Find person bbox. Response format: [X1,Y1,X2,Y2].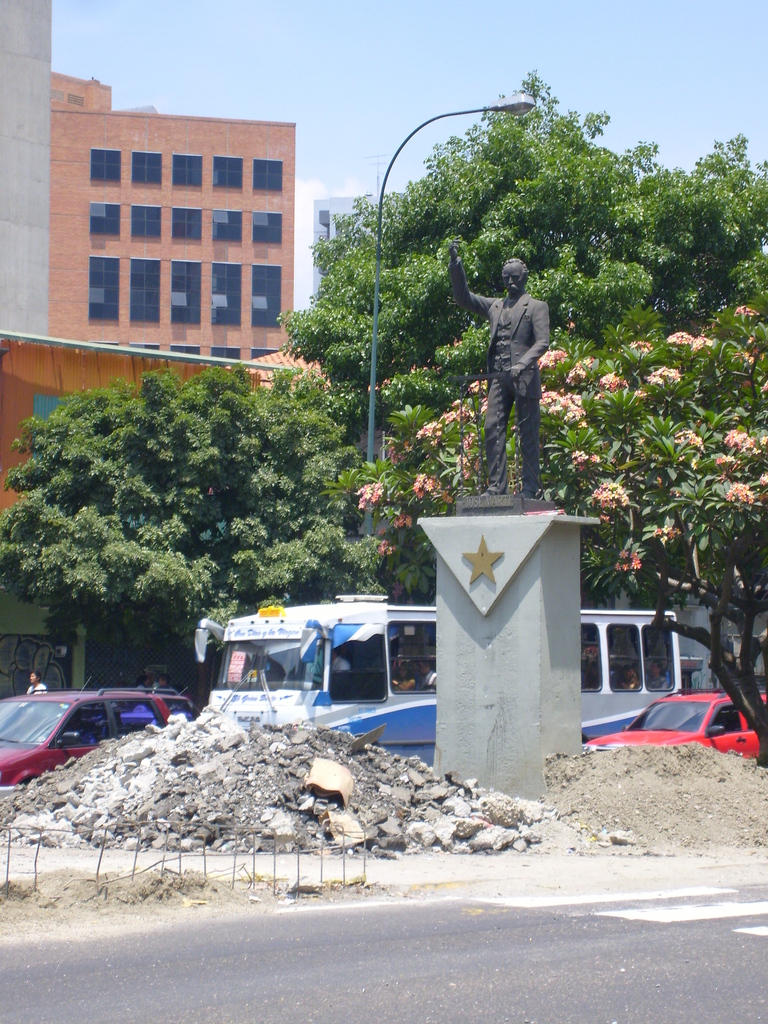
[133,669,152,696].
